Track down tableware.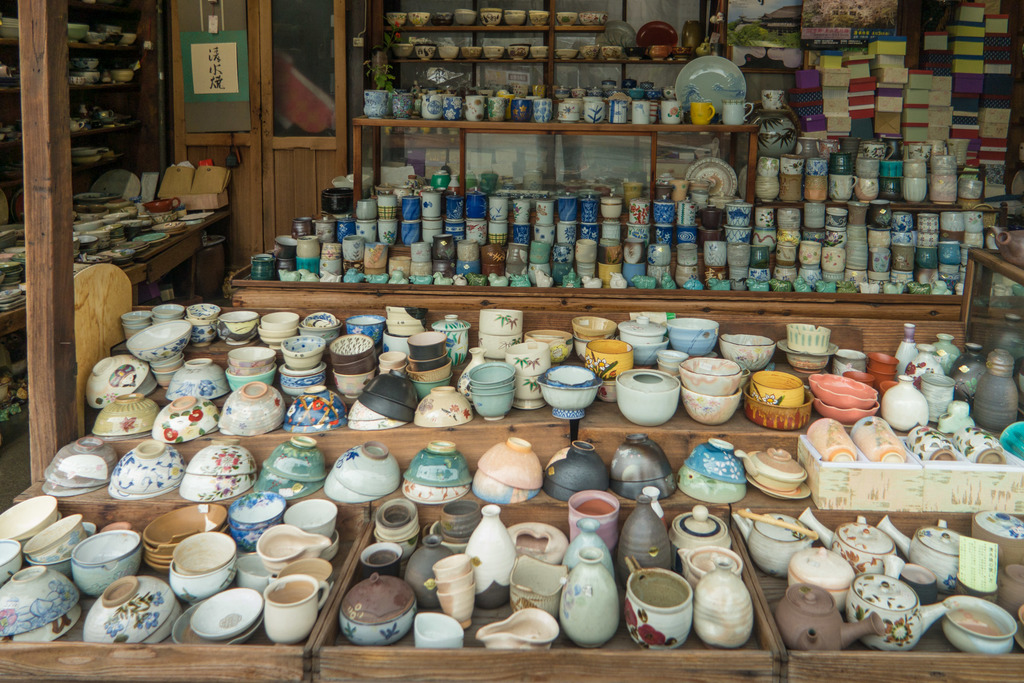
Tracked to 680:357:739:399.
